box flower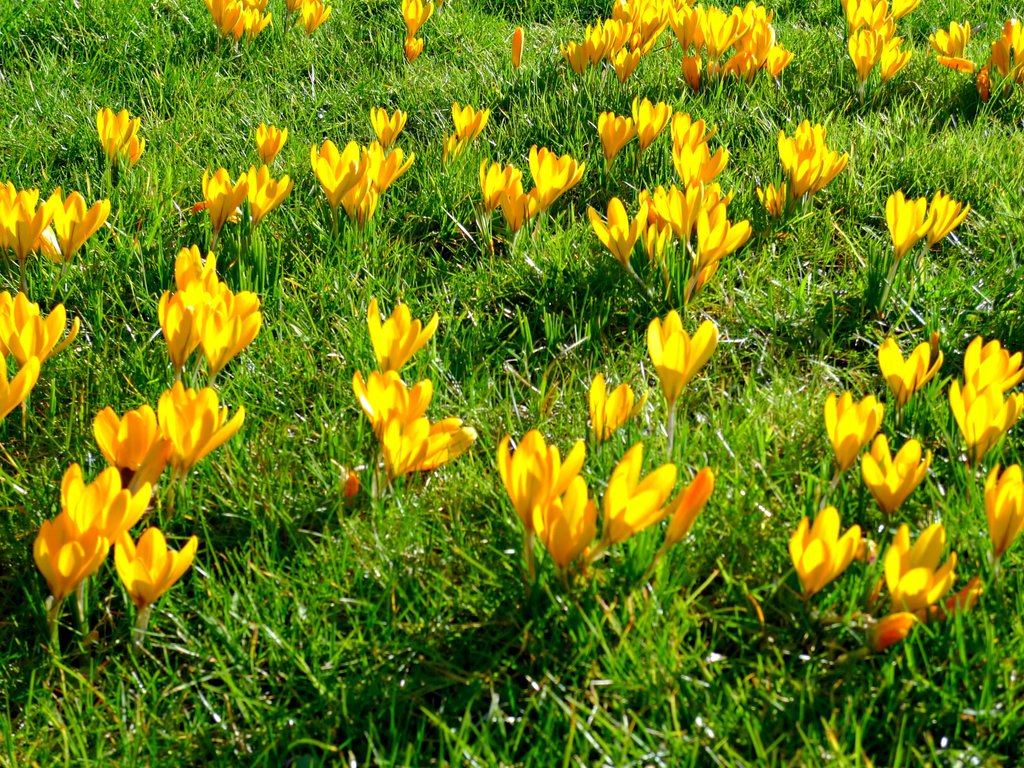
{"left": 241, "top": 0, "right": 269, "bottom": 11}
